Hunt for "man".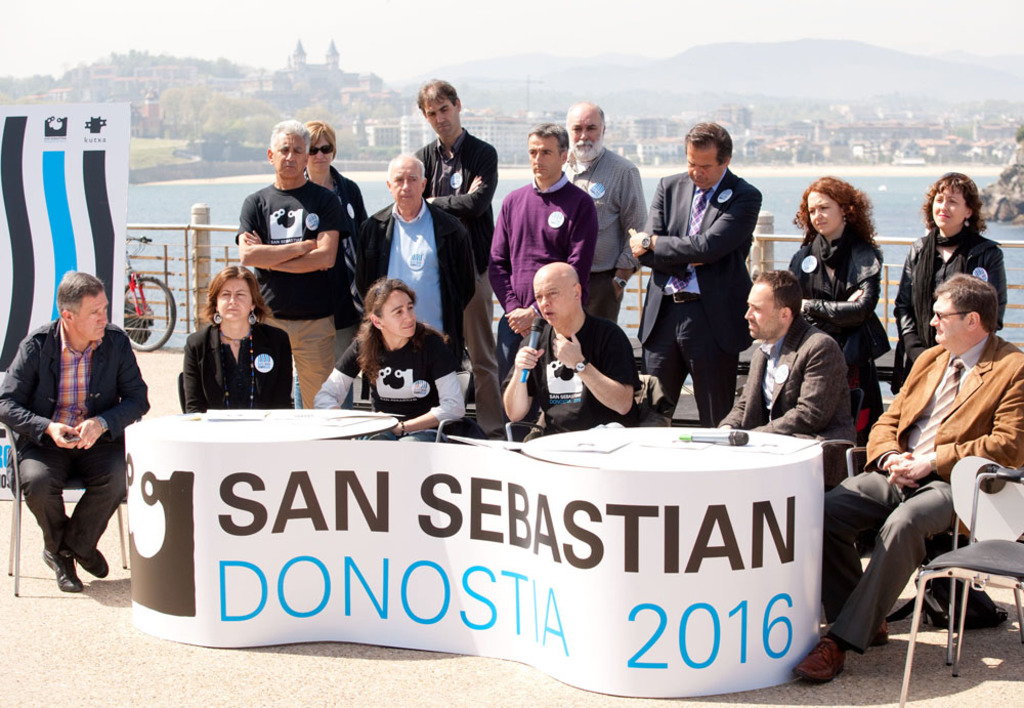
Hunted down at (0, 266, 143, 591).
